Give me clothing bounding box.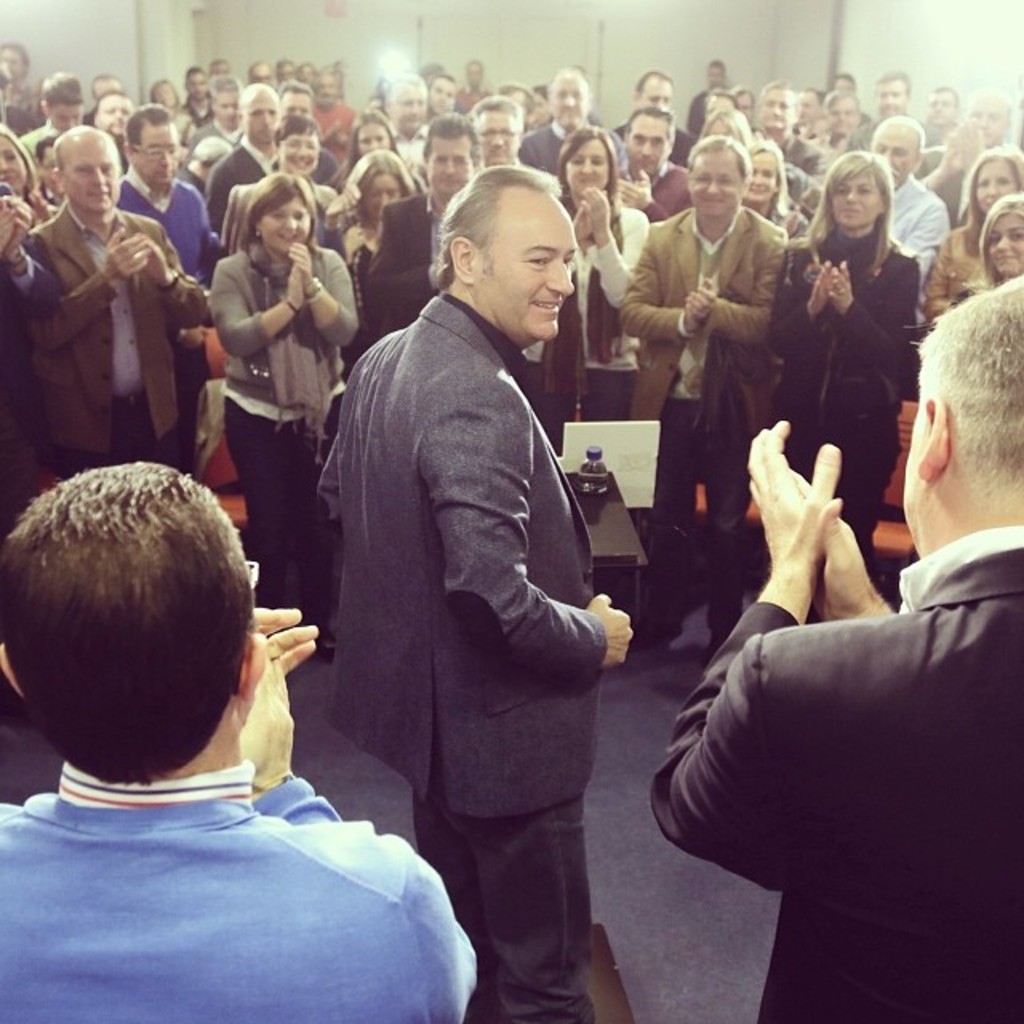
<bbox>203, 250, 354, 638</bbox>.
